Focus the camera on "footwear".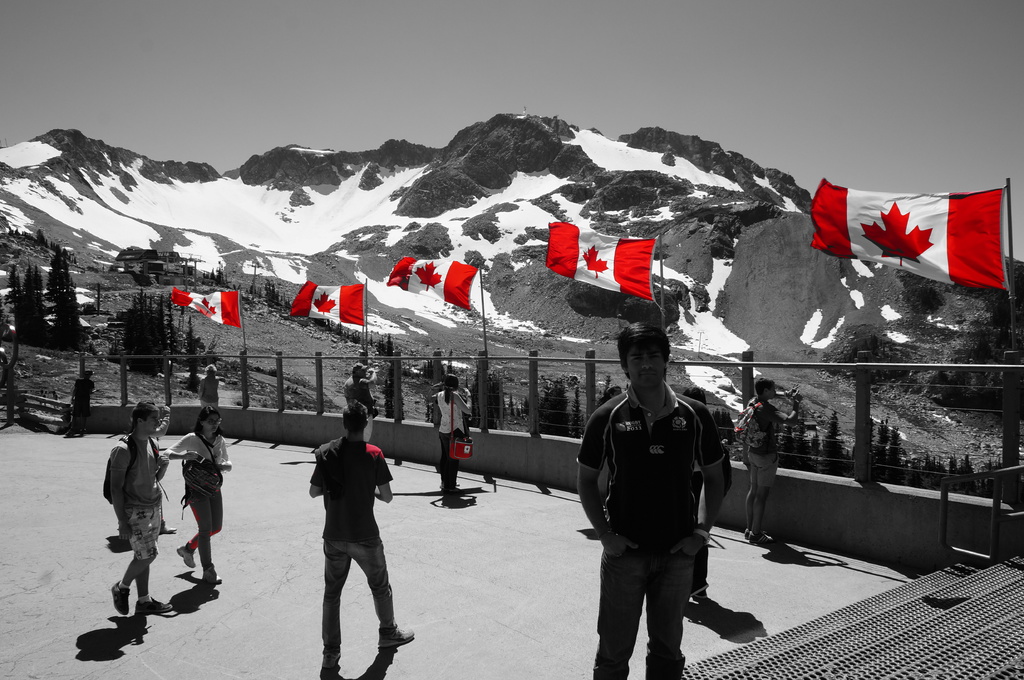
Focus region: [117, 572, 136, 622].
